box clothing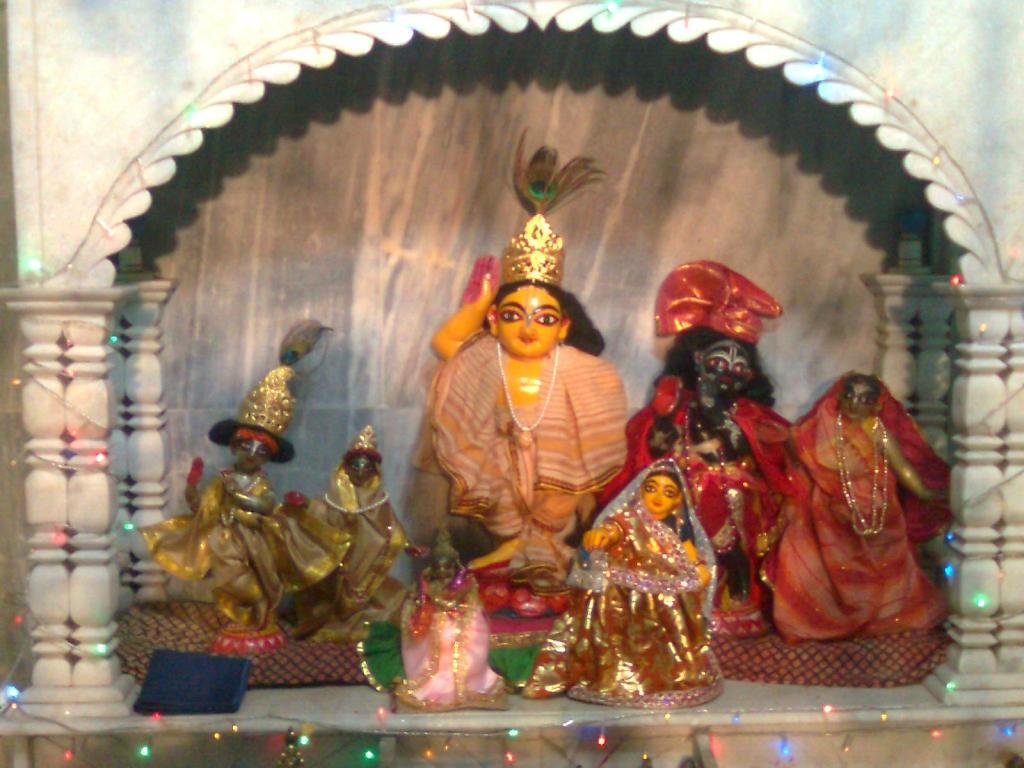
region(546, 490, 732, 703)
